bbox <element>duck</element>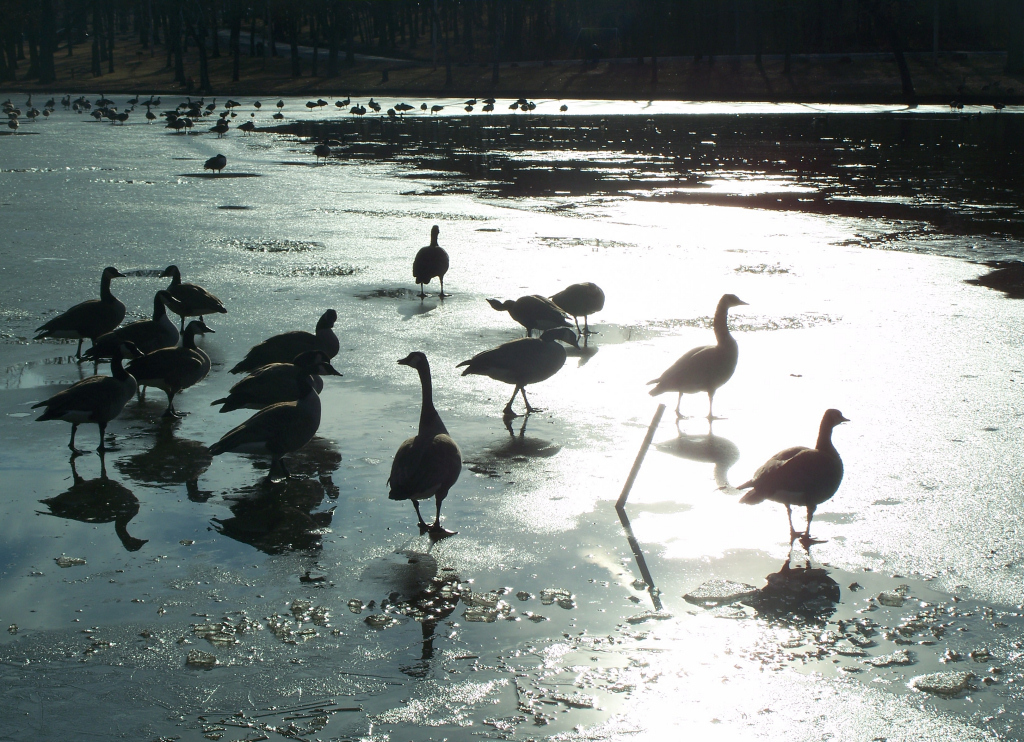
[17,364,169,452]
